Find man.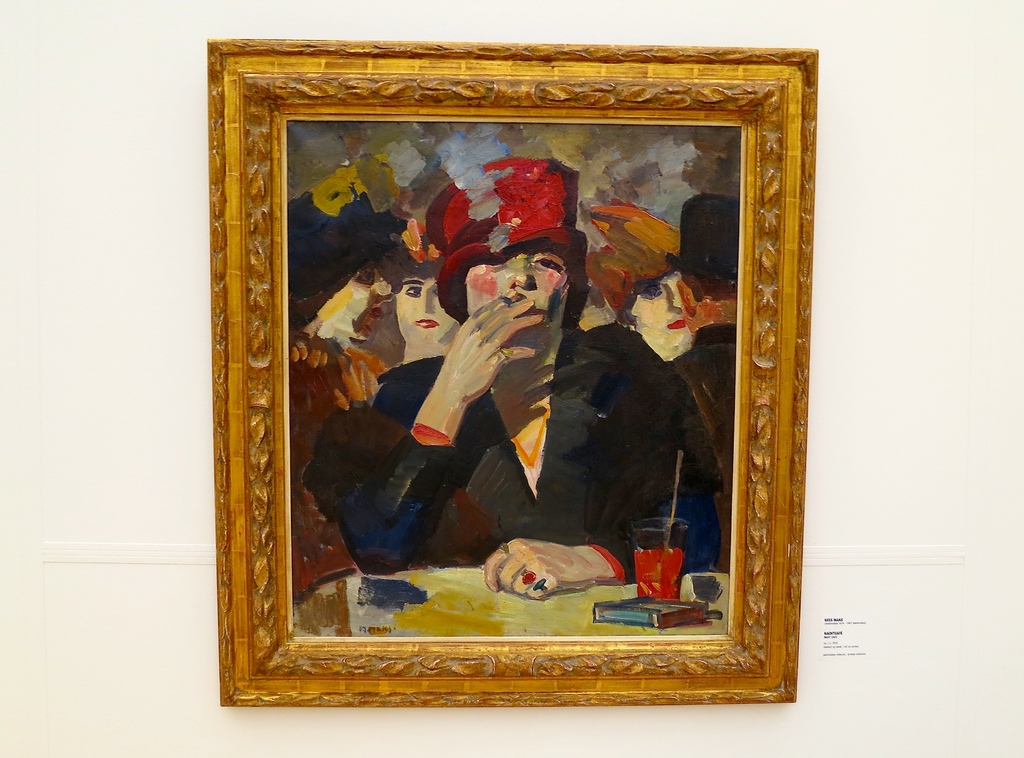
detection(663, 193, 740, 573).
